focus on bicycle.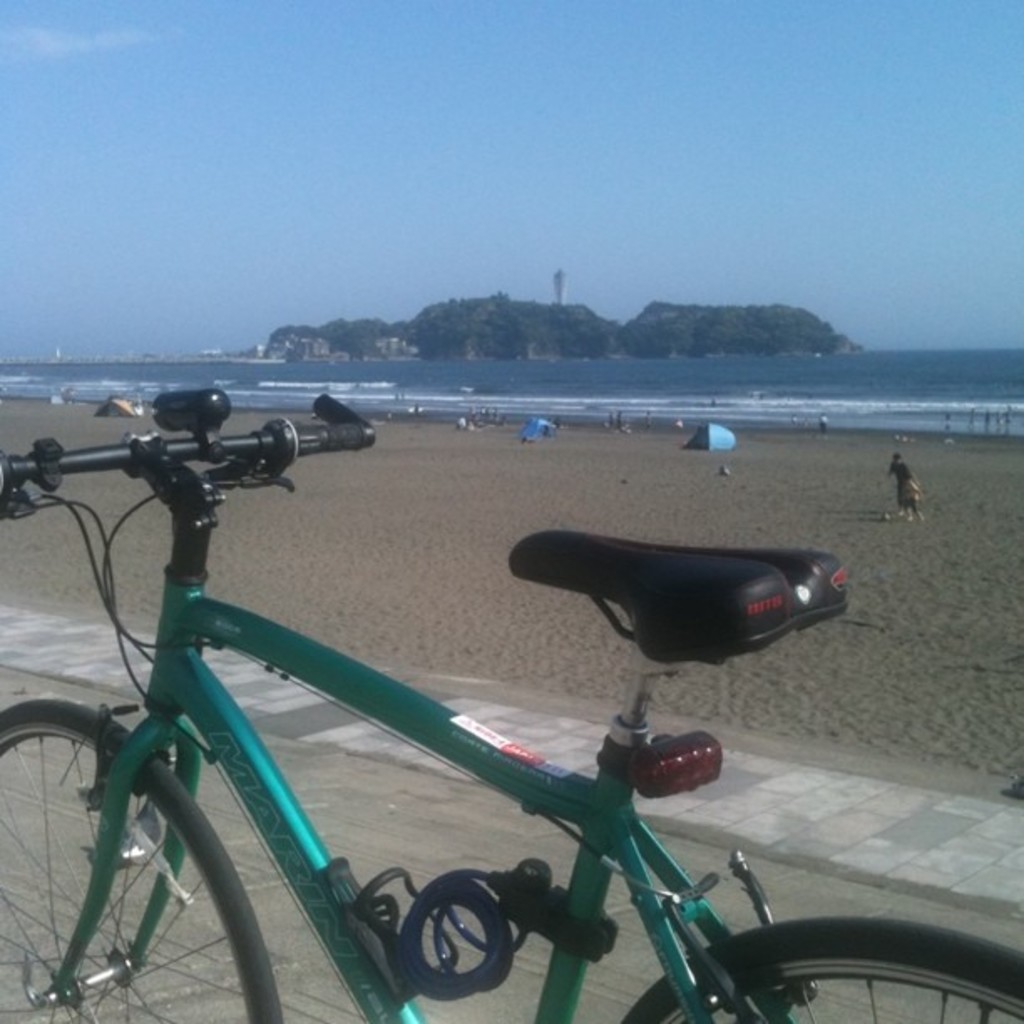
Focused at (0, 375, 945, 1023).
